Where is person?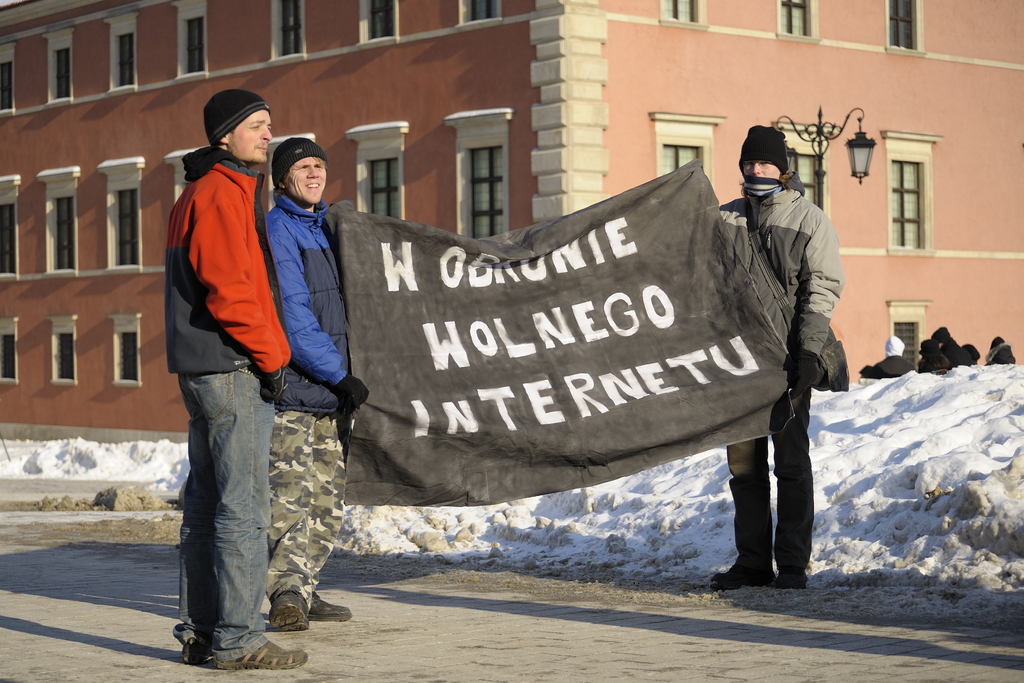
Rect(166, 91, 310, 671).
